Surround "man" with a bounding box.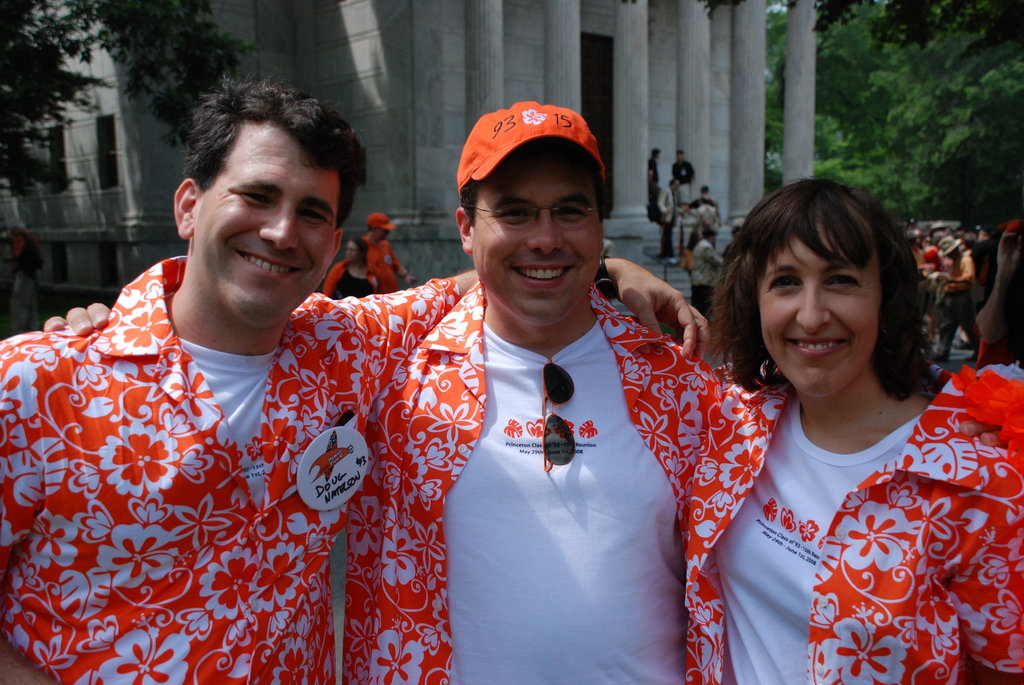
(684,184,724,240).
